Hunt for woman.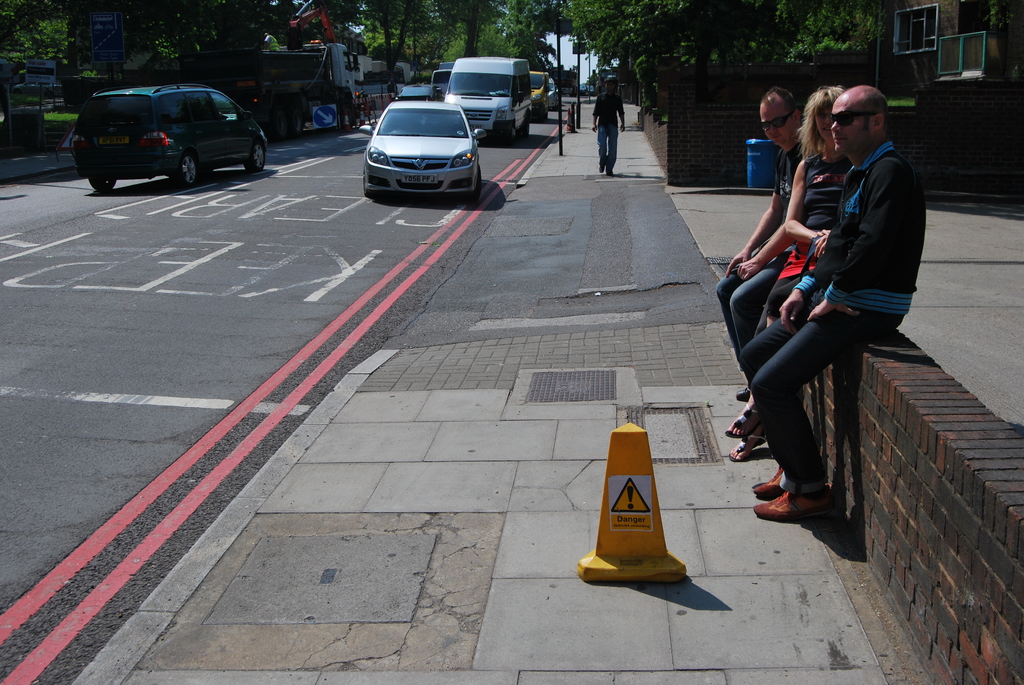
Hunted down at 728, 86, 844, 457.
